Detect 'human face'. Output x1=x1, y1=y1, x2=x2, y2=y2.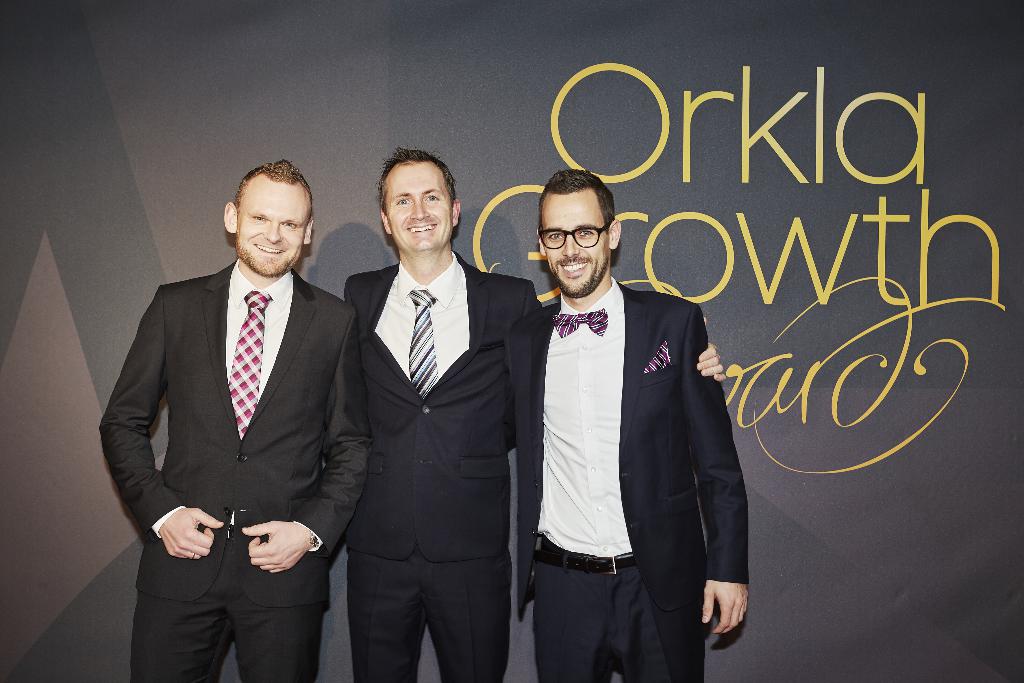
x1=240, y1=177, x2=317, y2=278.
